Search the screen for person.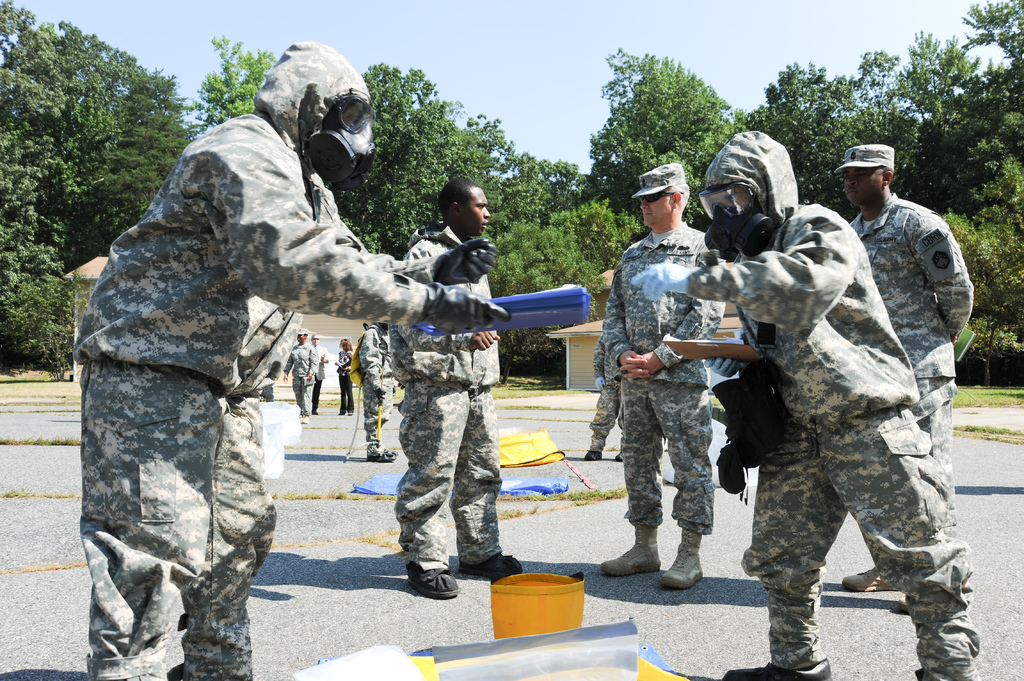
Found at 330:336:355:417.
